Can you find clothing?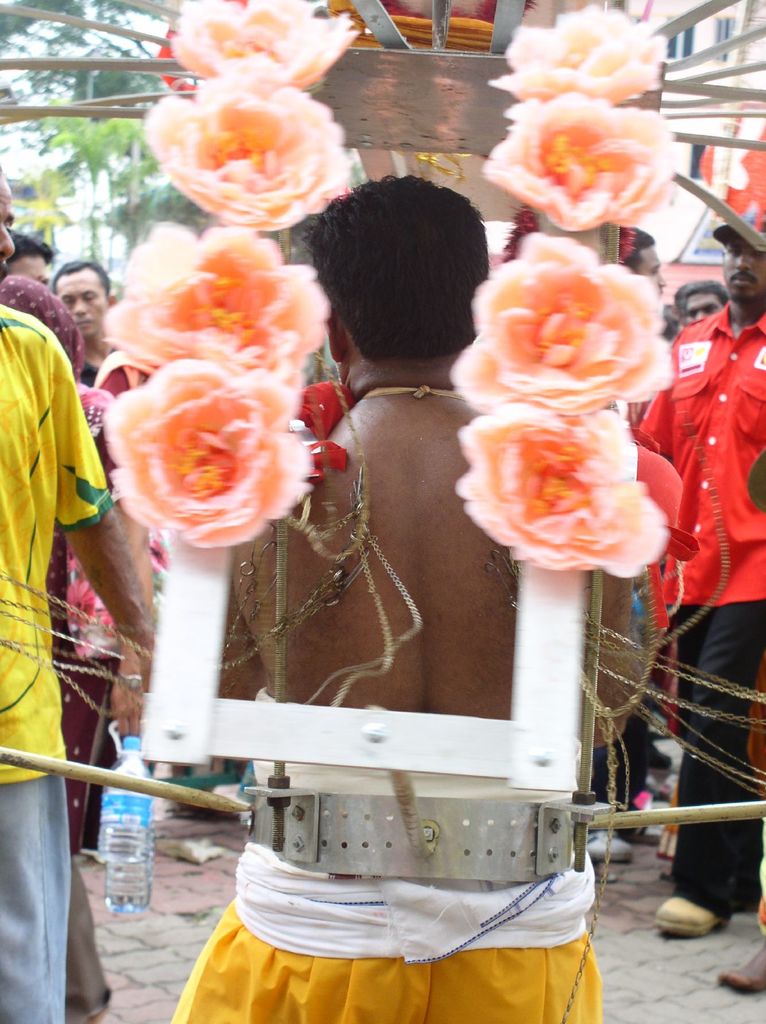
Yes, bounding box: x1=174, y1=741, x2=599, y2=1023.
